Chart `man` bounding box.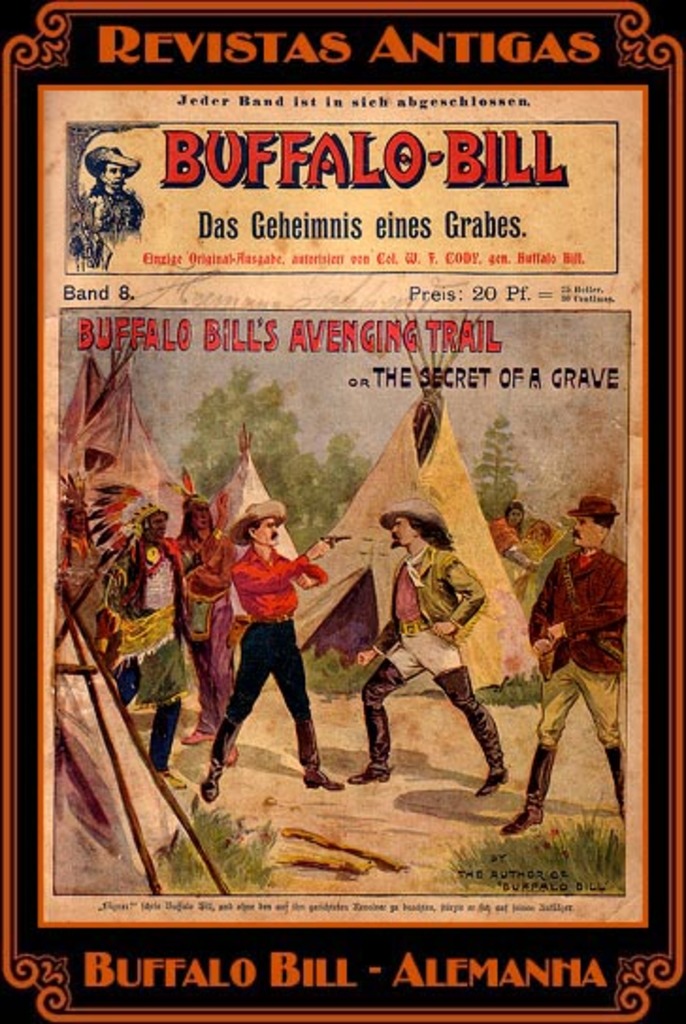
Charted: Rect(181, 502, 245, 743).
